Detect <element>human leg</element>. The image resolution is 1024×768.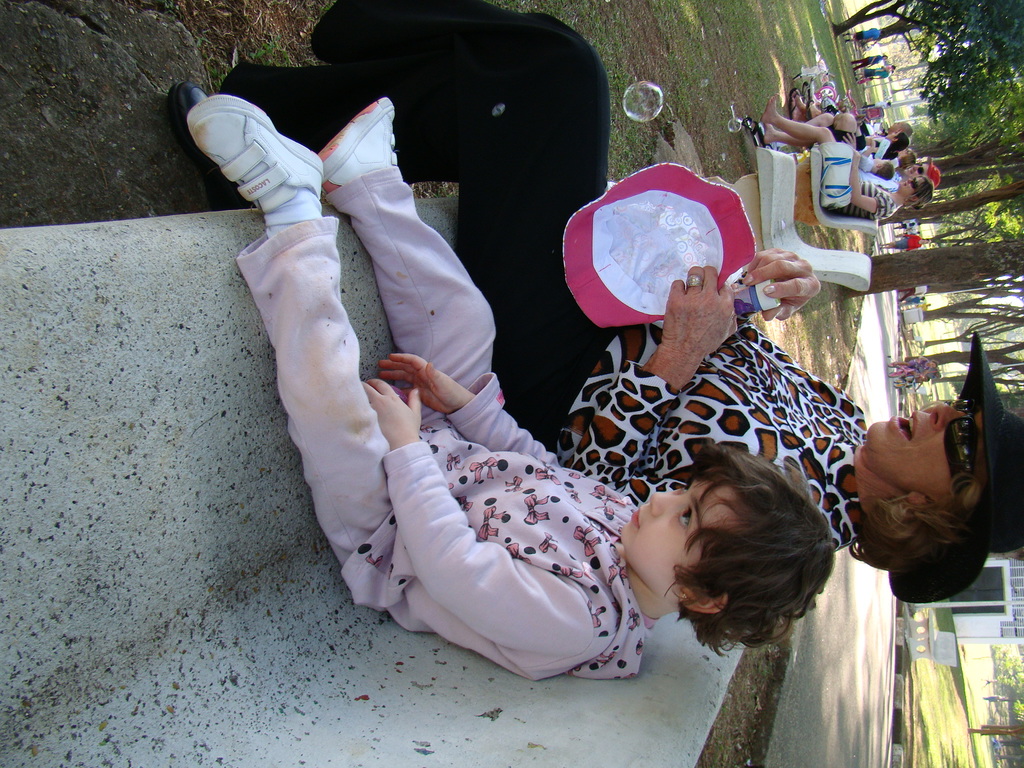
<box>189,90,500,573</box>.
